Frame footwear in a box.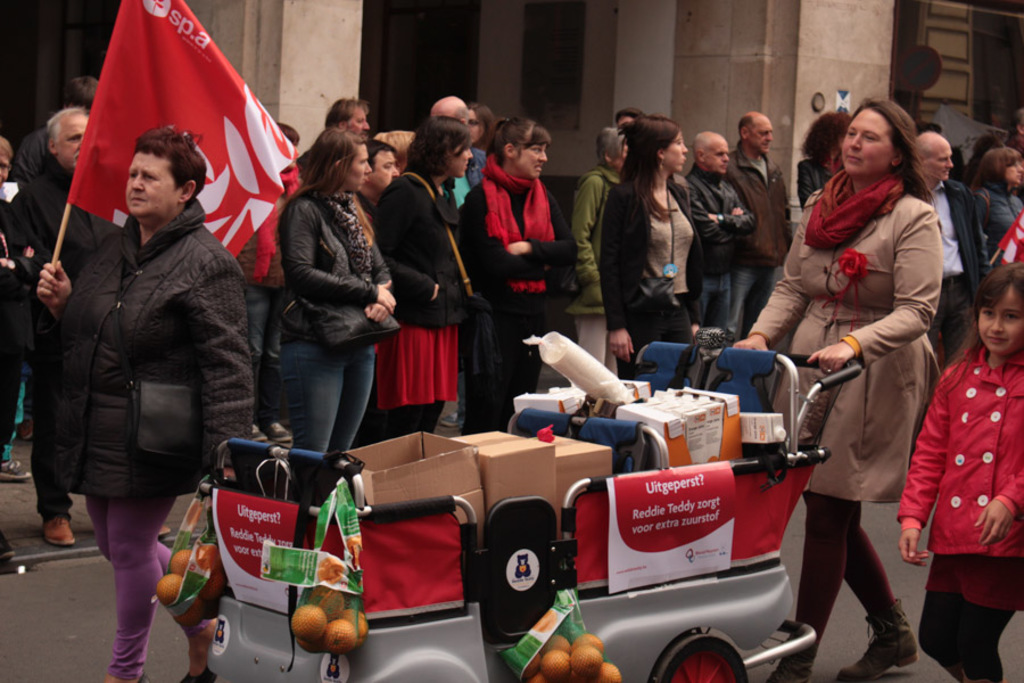
{"x1": 0, "y1": 458, "x2": 34, "y2": 482}.
